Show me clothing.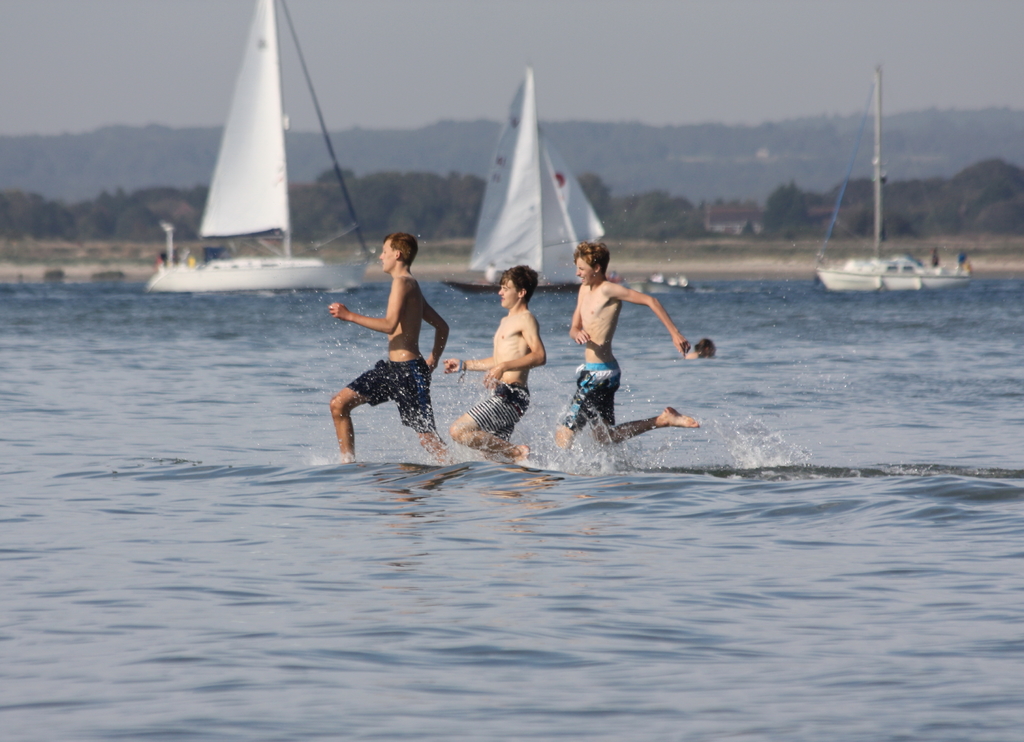
clothing is here: 348:358:436:431.
